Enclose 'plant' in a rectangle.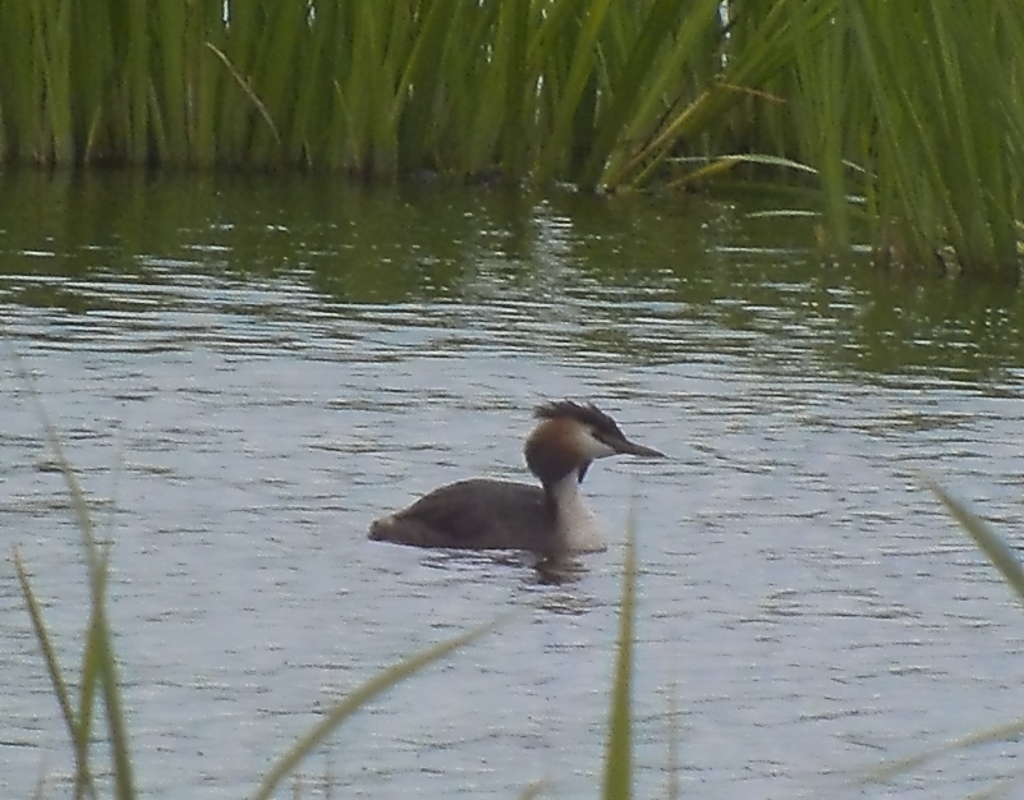
<bbox>935, 473, 1023, 619</bbox>.
